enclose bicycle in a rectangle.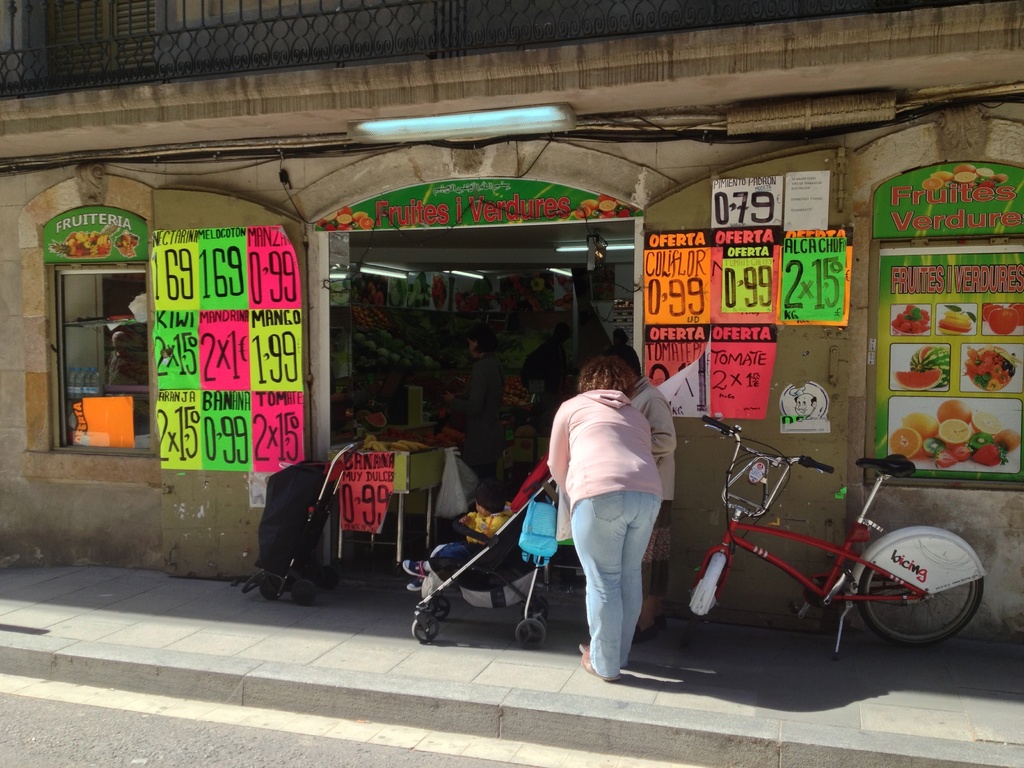
x1=662 y1=432 x2=973 y2=662.
